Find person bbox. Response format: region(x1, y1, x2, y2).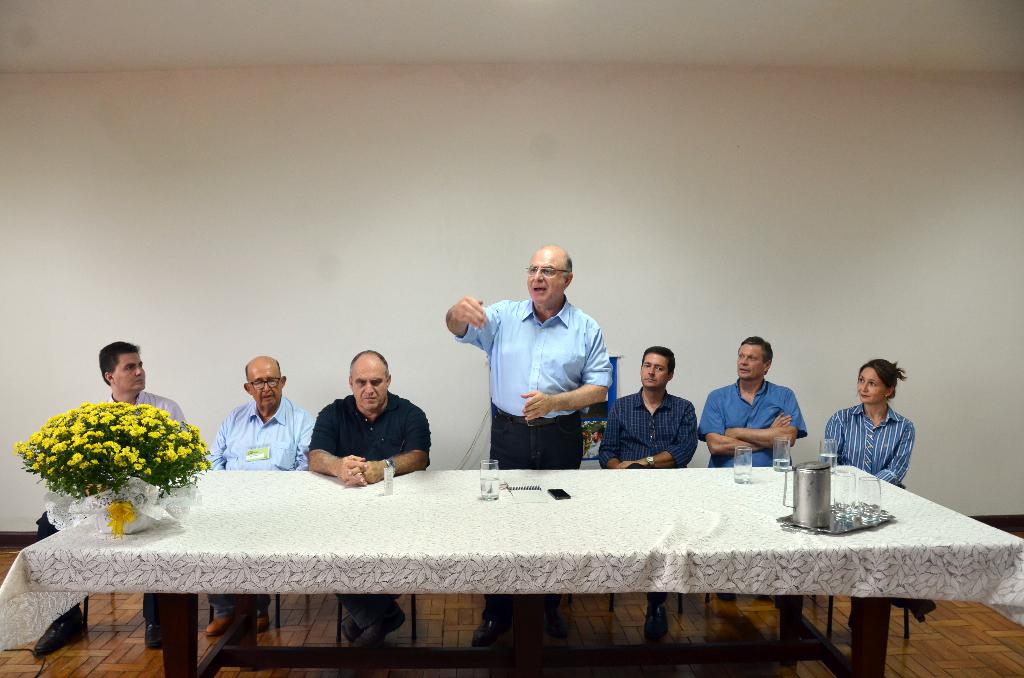
region(200, 350, 314, 640).
